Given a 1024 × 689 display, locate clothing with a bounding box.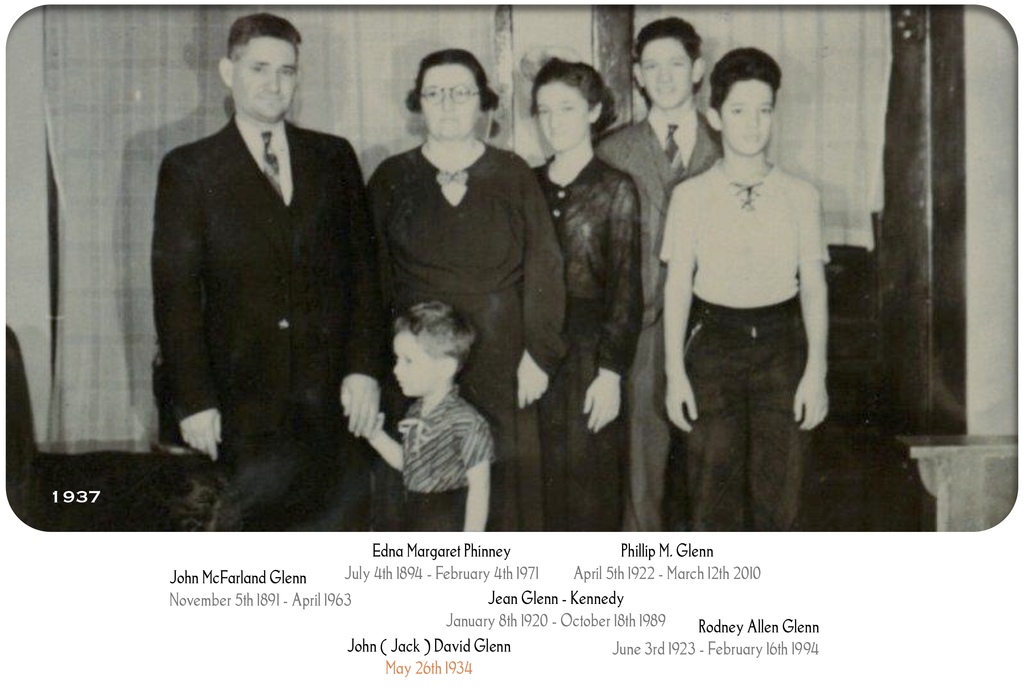
Located: l=394, t=389, r=493, b=533.
